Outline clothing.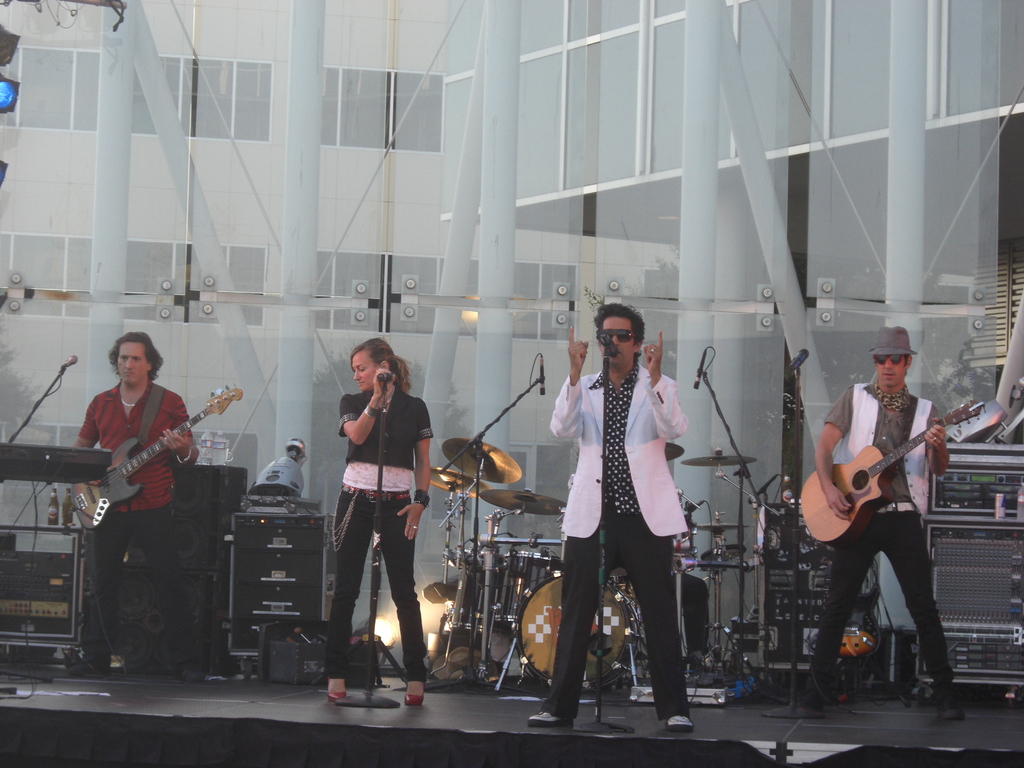
Outline: BBox(324, 387, 433, 680).
